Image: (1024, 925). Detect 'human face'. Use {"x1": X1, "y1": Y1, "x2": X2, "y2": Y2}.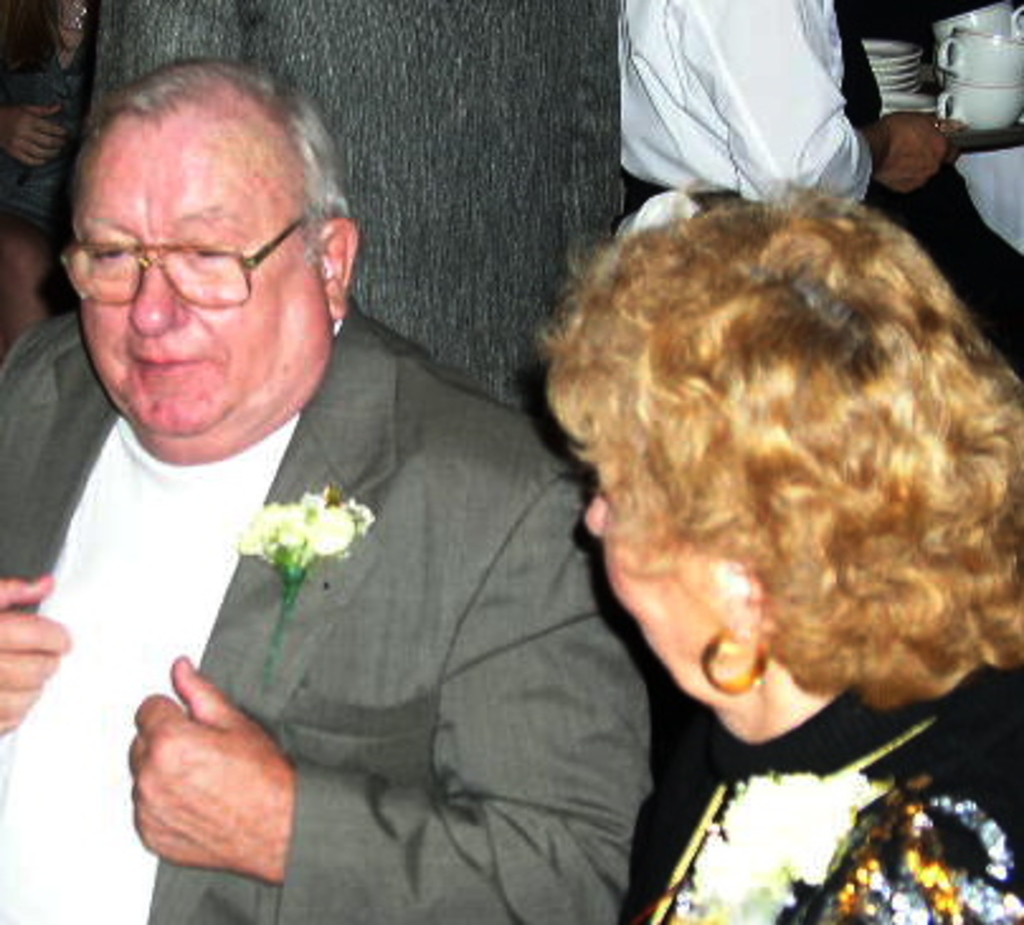
{"x1": 586, "y1": 456, "x2": 740, "y2": 699}.
